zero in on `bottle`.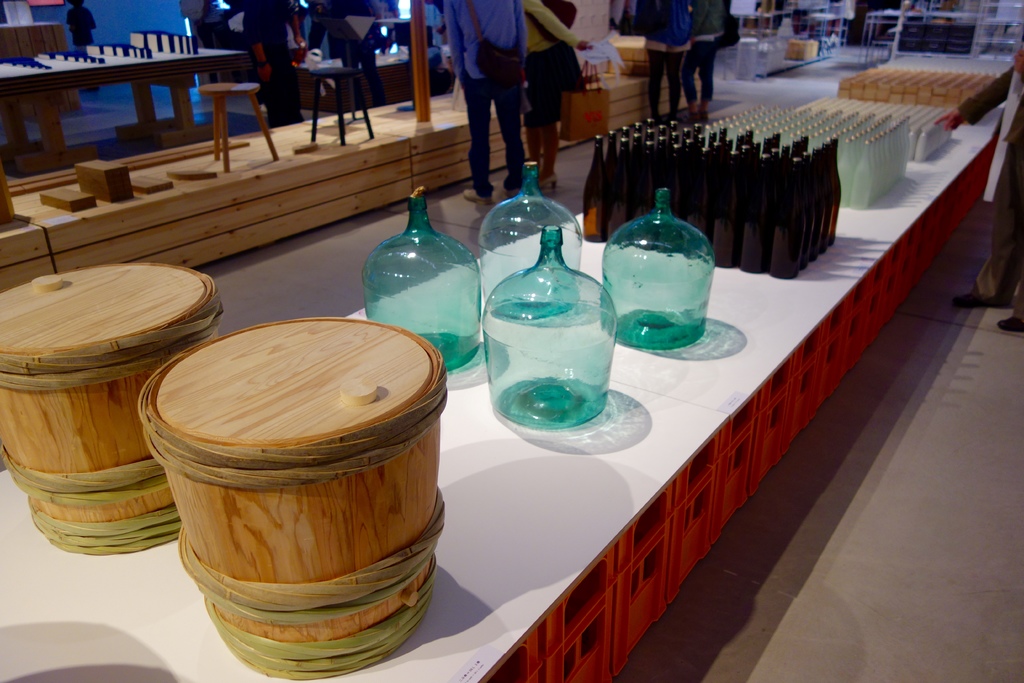
Zeroed in: [x1=705, y1=104, x2=914, y2=211].
